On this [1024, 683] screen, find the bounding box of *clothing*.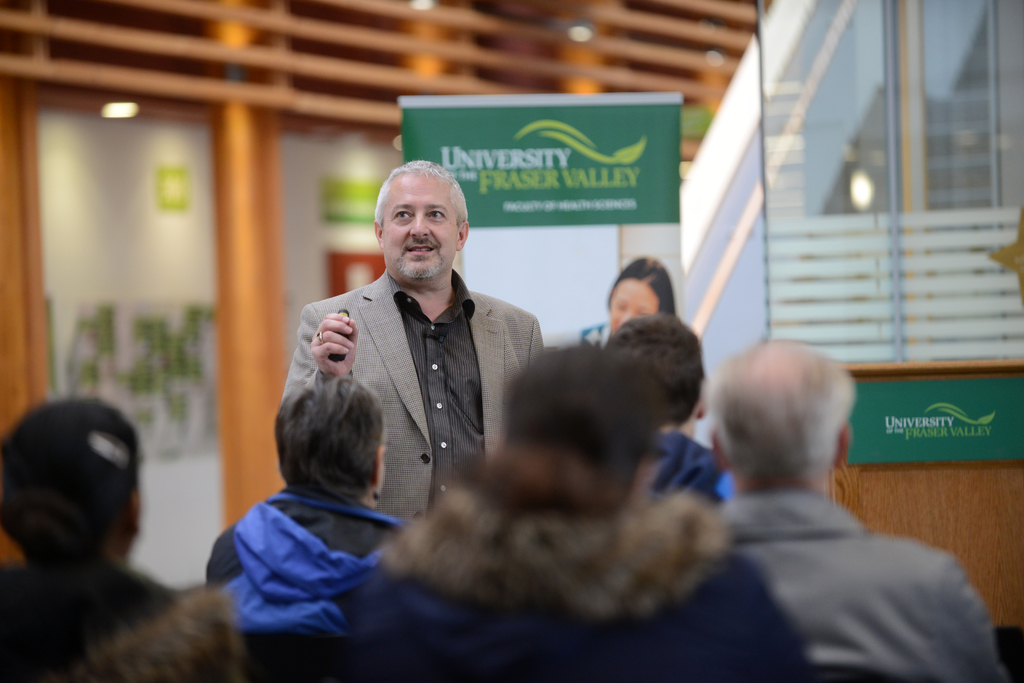
Bounding box: (641,422,723,520).
